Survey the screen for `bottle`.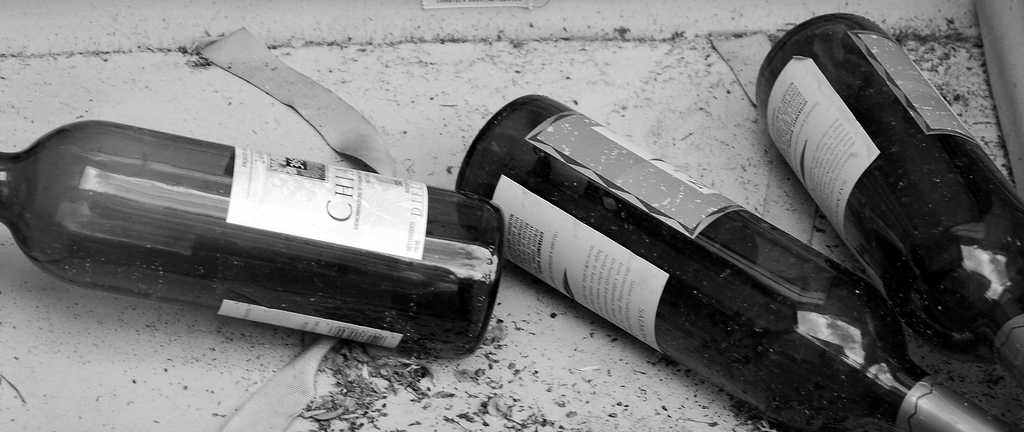
Survey found: region(733, 2, 1023, 426).
